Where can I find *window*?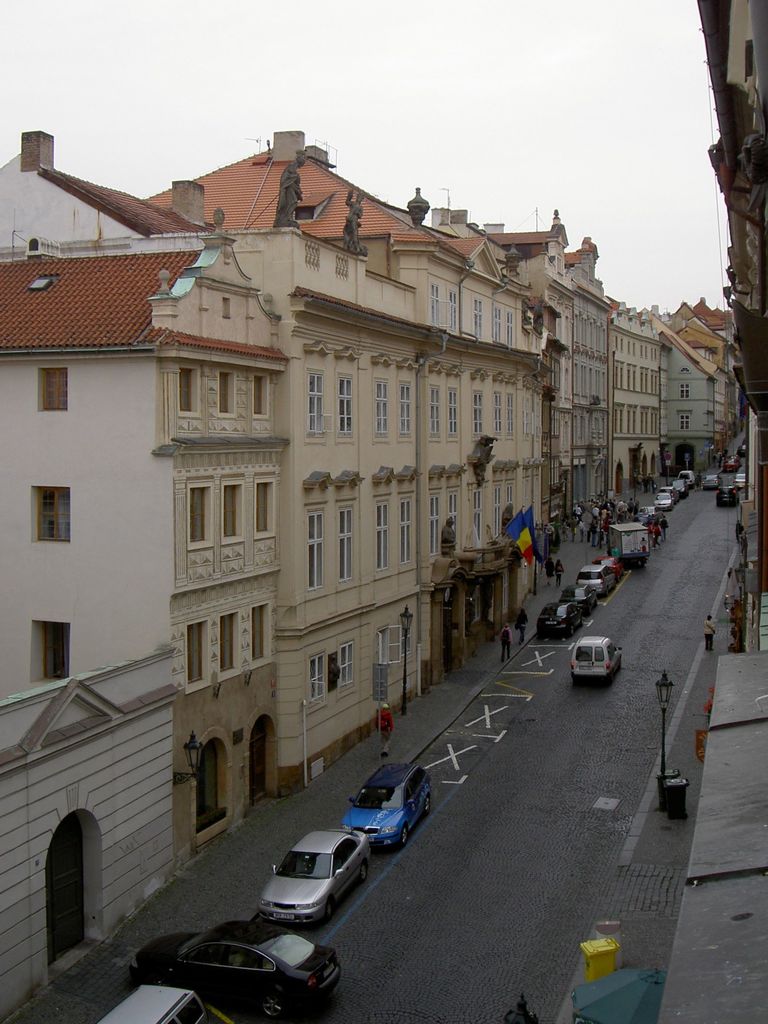
You can find it at BBox(220, 485, 240, 541).
